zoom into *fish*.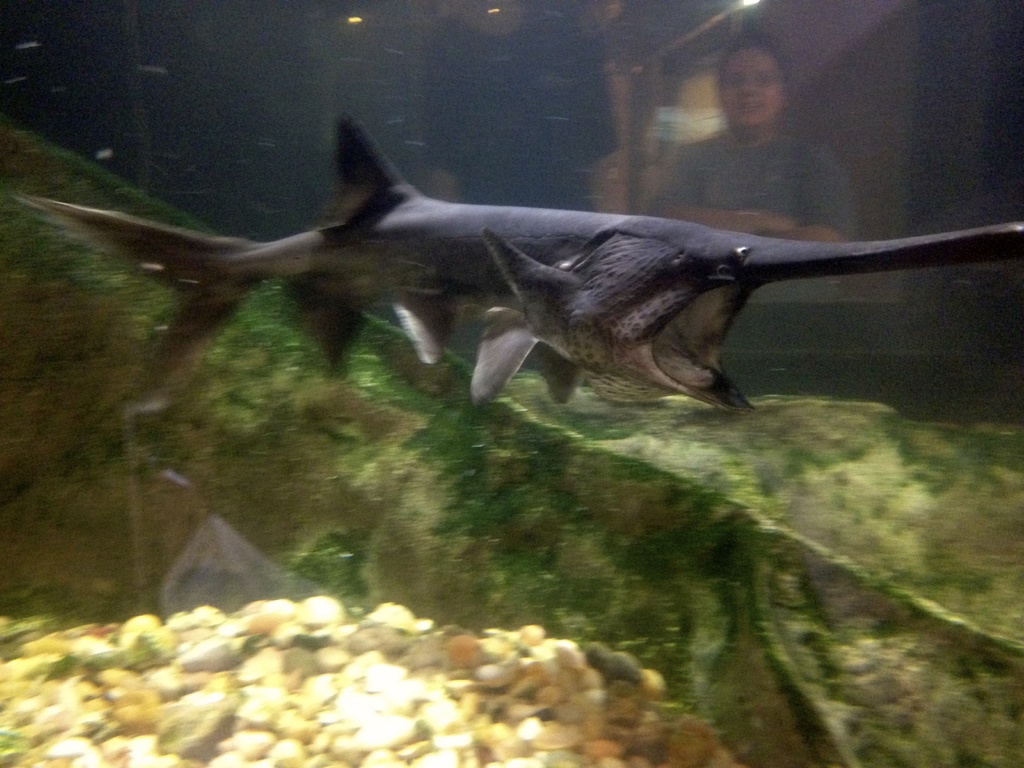
Zoom target: x1=26 y1=113 x2=1023 y2=390.
